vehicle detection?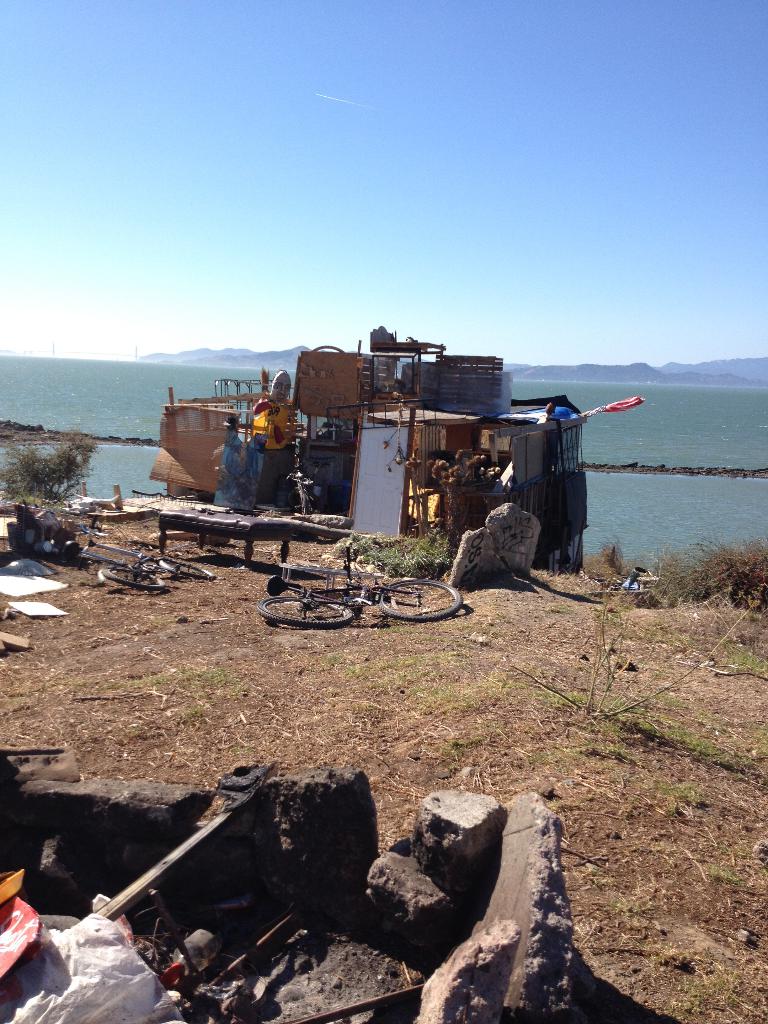
[x1=251, y1=536, x2=463, y2=630]
